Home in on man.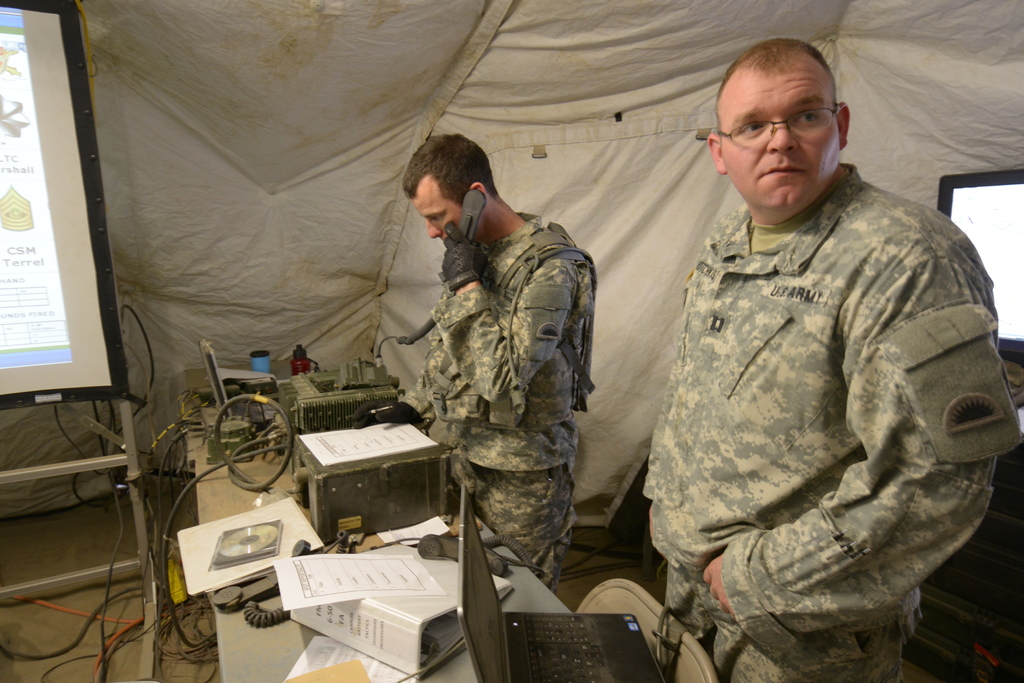
Homed in at x1=352 y1=134 x2=595 y2=597.
